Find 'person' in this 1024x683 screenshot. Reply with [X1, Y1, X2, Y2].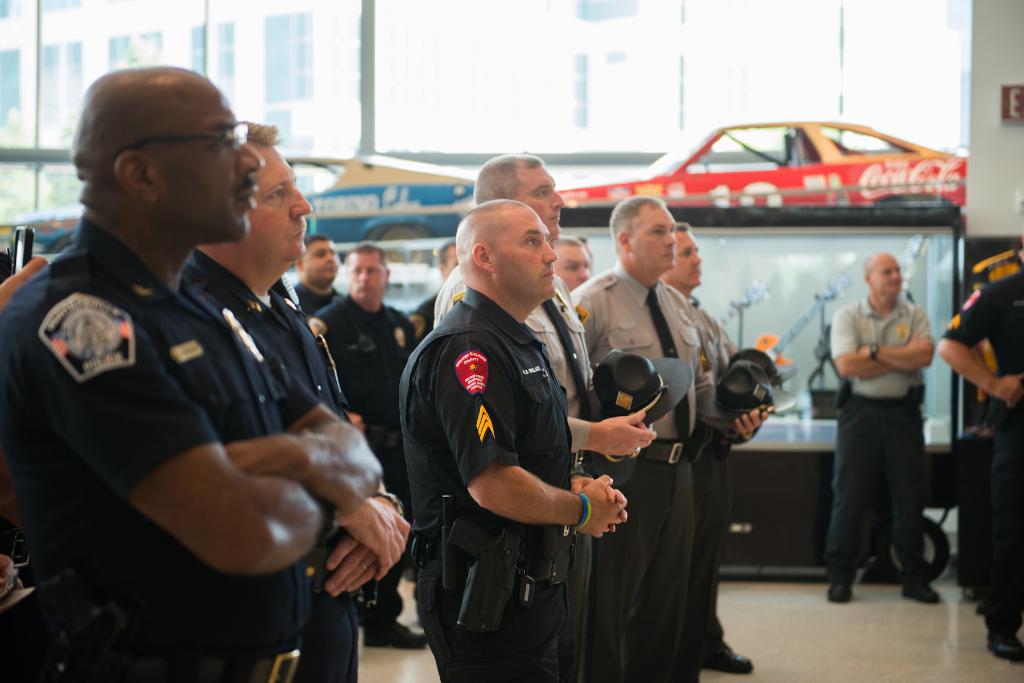
[822, 250, 940, 606].
